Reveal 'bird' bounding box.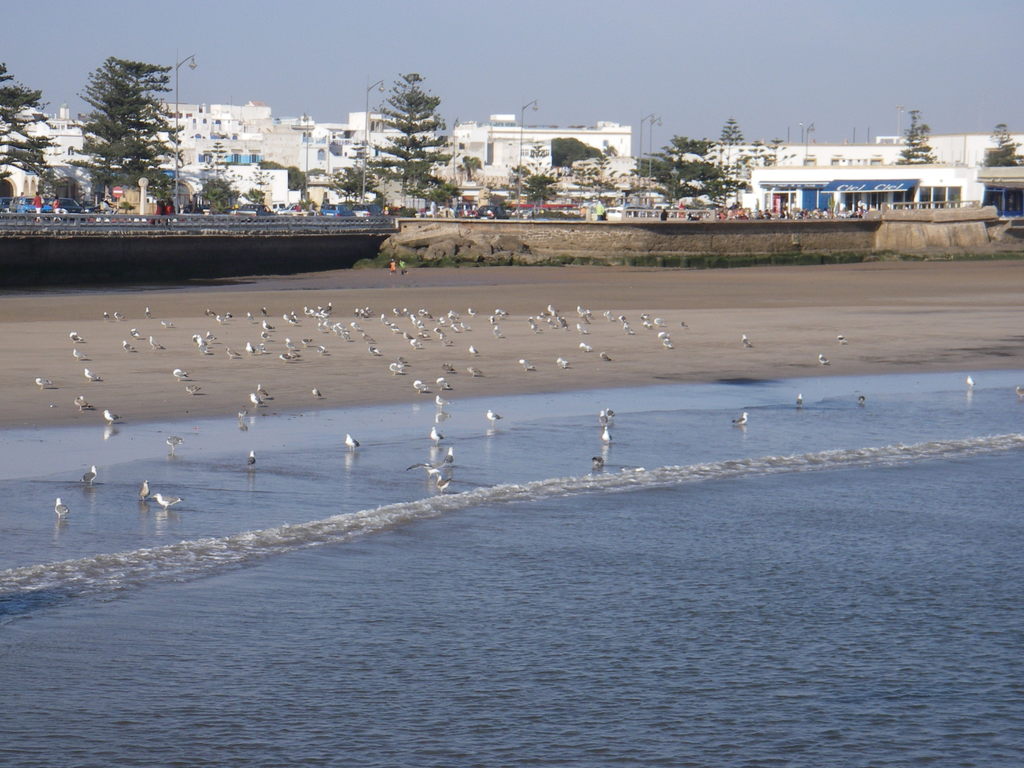
Revealed: pyautogui.locateOnScreen(68, 344, 85, 359).
